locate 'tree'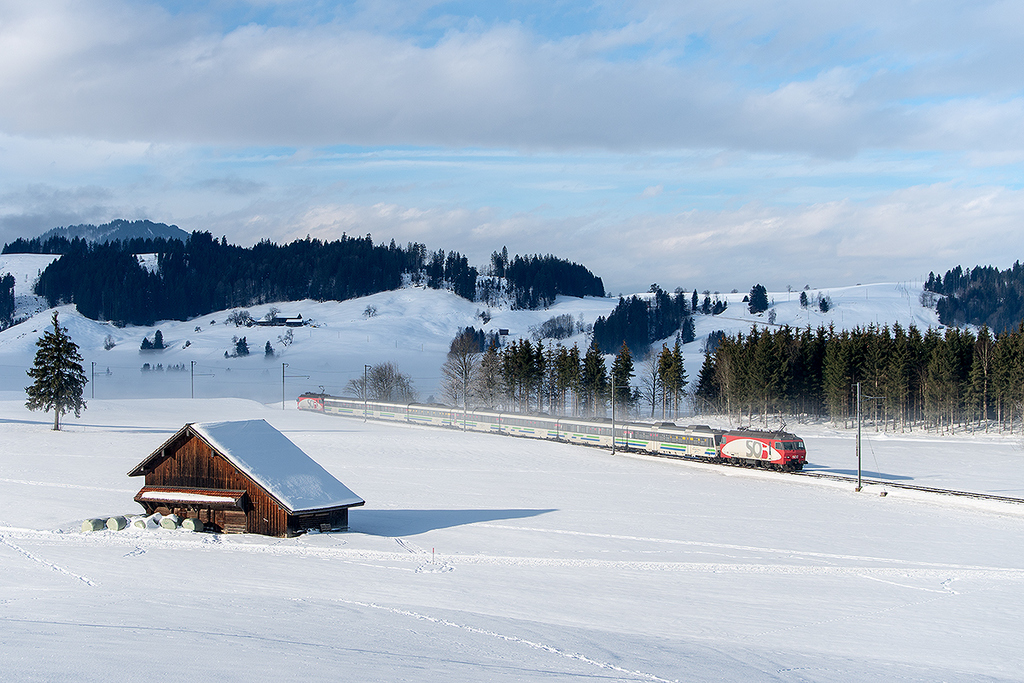
(x1=23, y1=313, x2=90, y2=429)
